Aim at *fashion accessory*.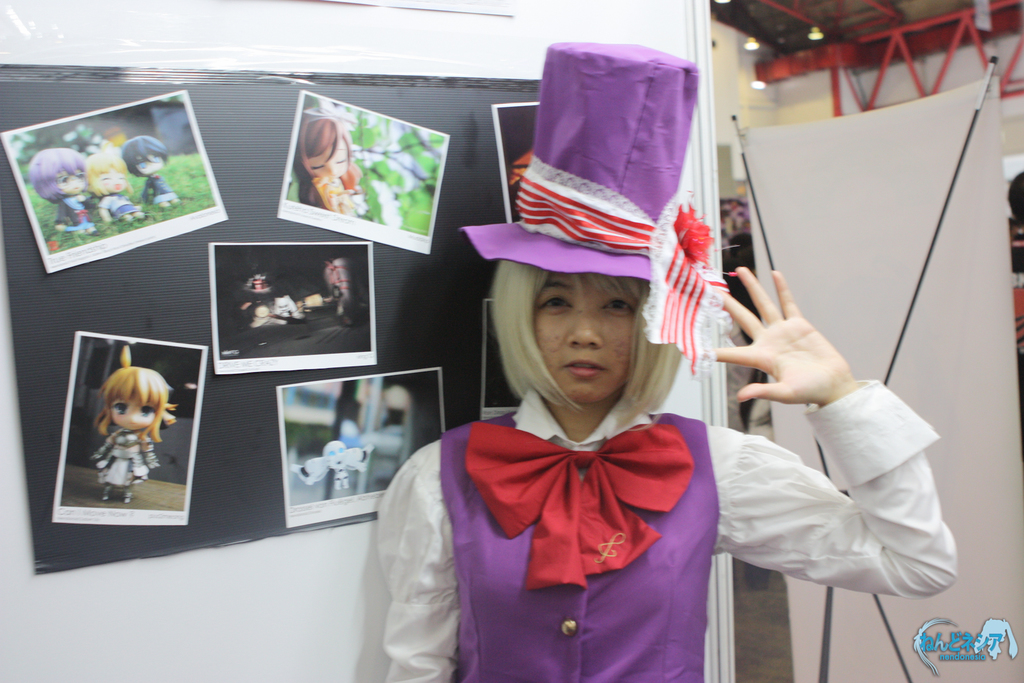
Aimed at 461/40/724/373.
